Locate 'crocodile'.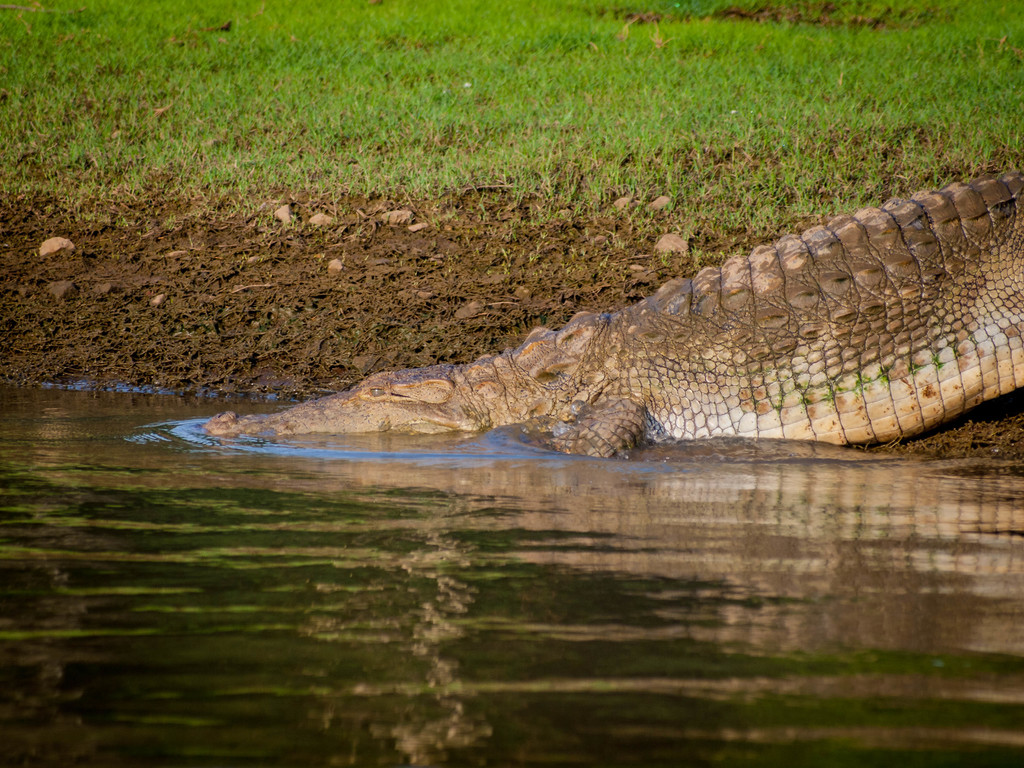
Bounding box: x1=200 y1=168 x2=1022 y2=455.
